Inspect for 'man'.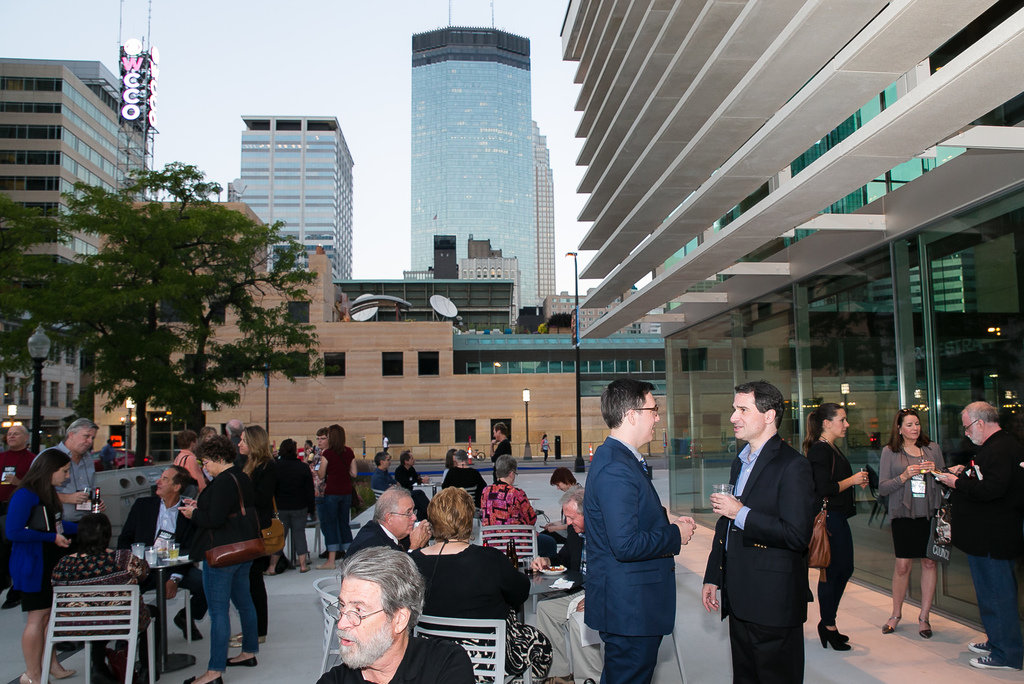
Inspection: 116/464/211/642.
